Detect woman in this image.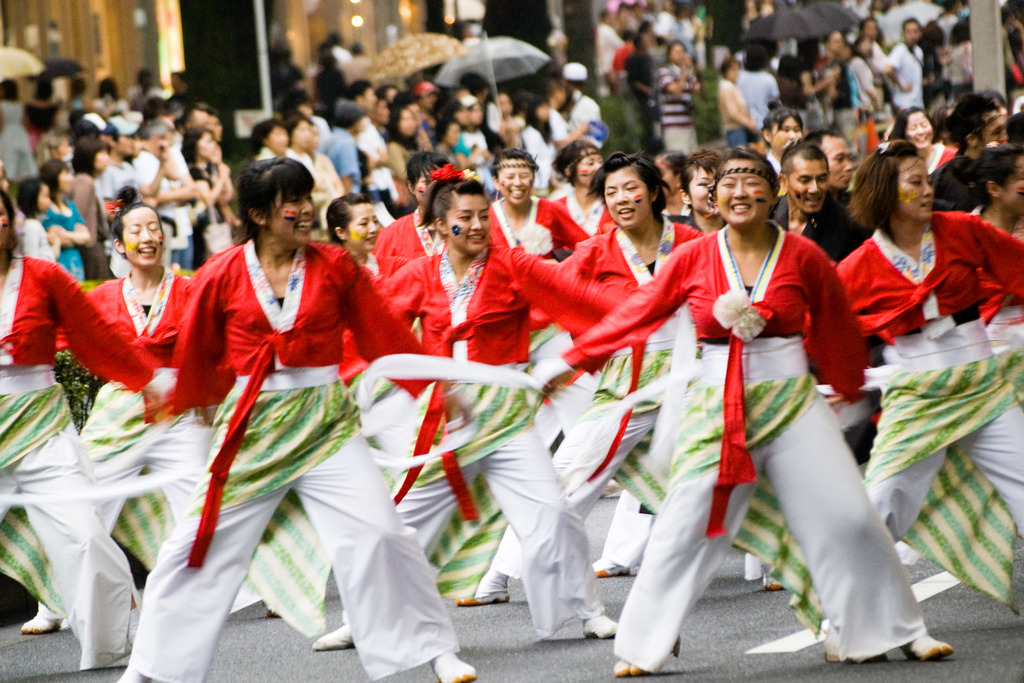
Detection: {"x1": 188, "y1": 128, "x2": 246, "y2": 258}.
